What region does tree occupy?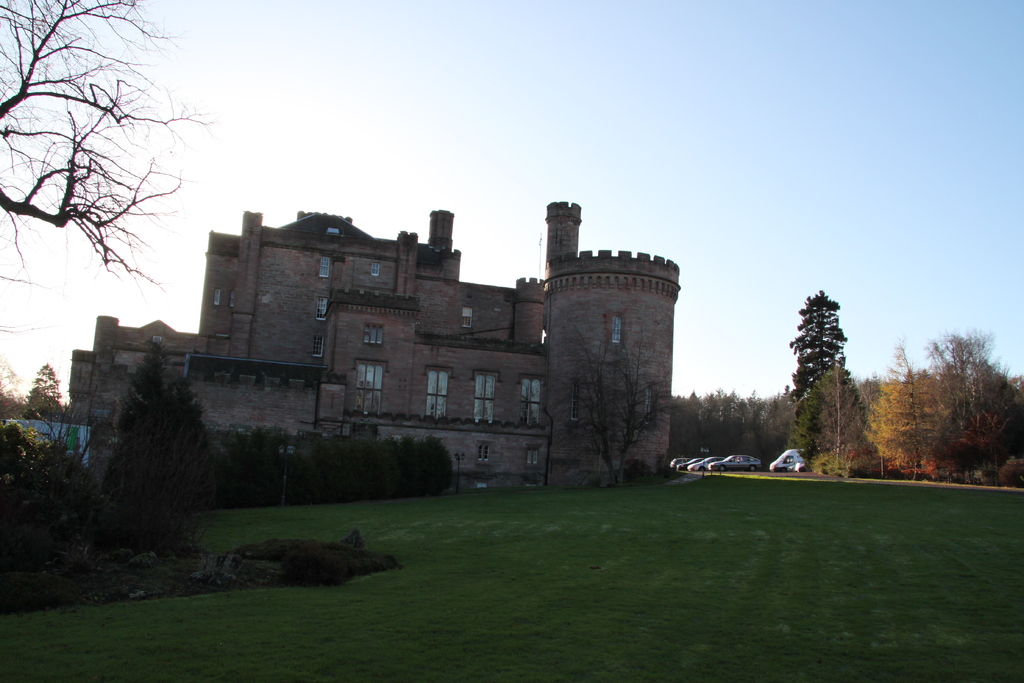
Rect(786, 283, 865, 429).
